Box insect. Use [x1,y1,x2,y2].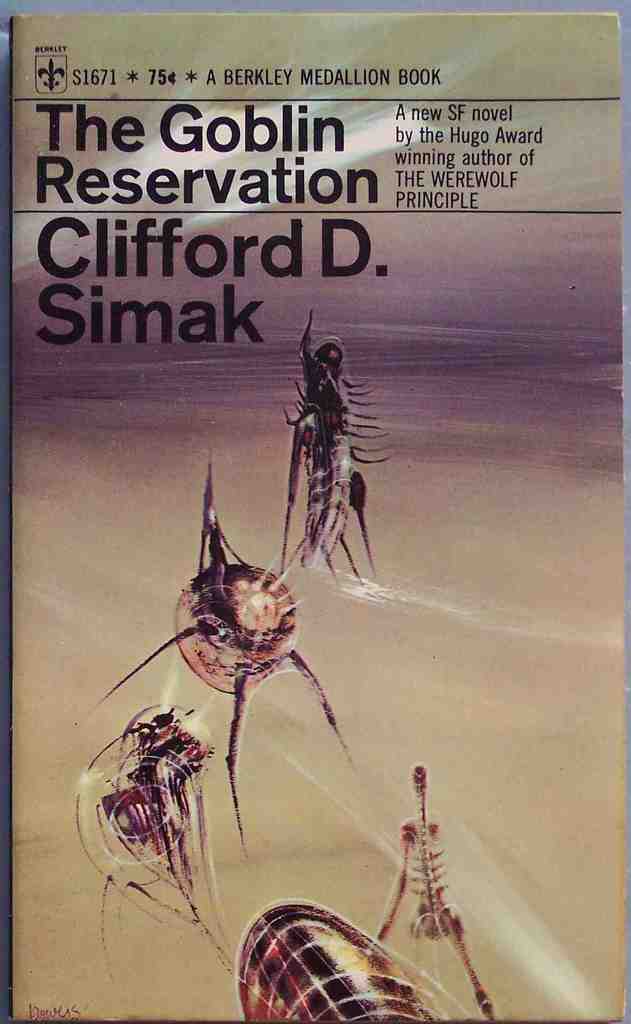
[70,707,234,970].
